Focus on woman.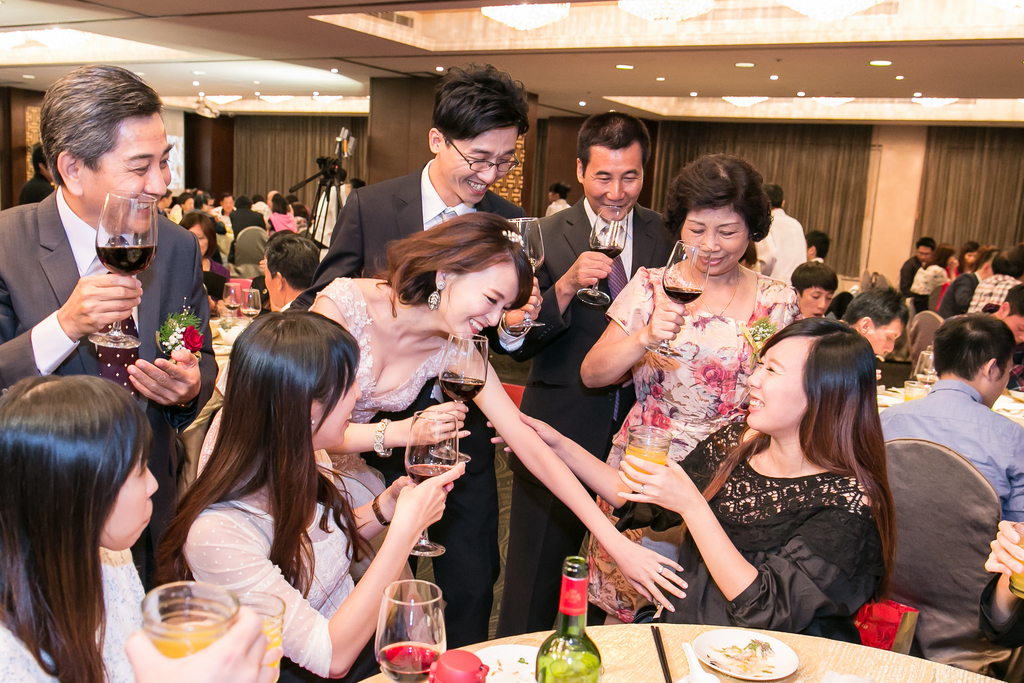
Focused at [187, 213, 691, 594].
